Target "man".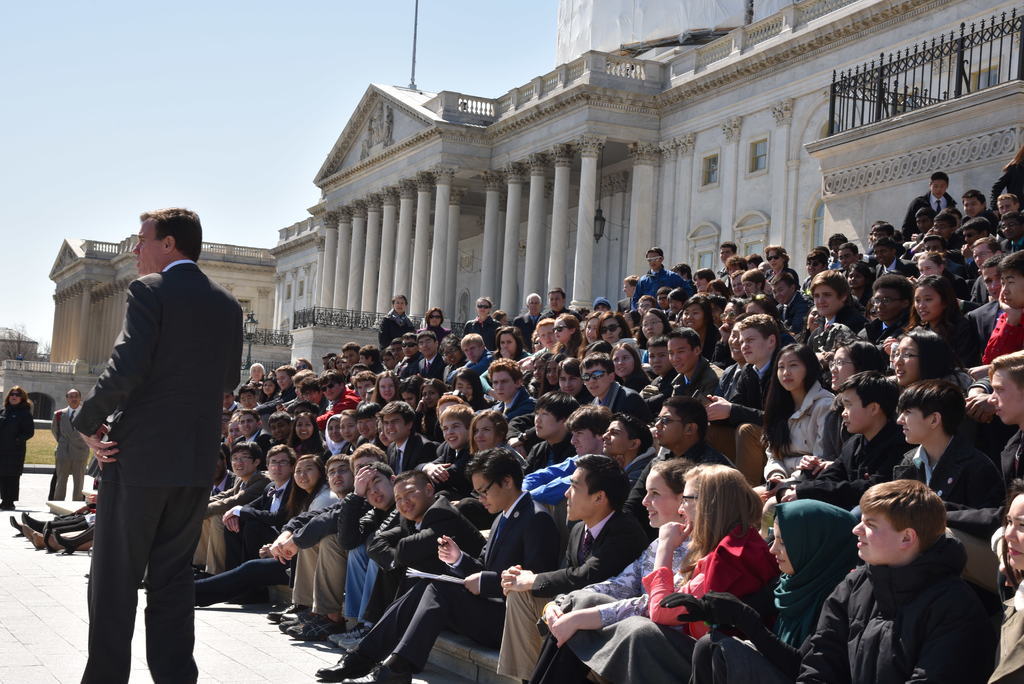
Target region: crop(65, 183, 243, 678).
